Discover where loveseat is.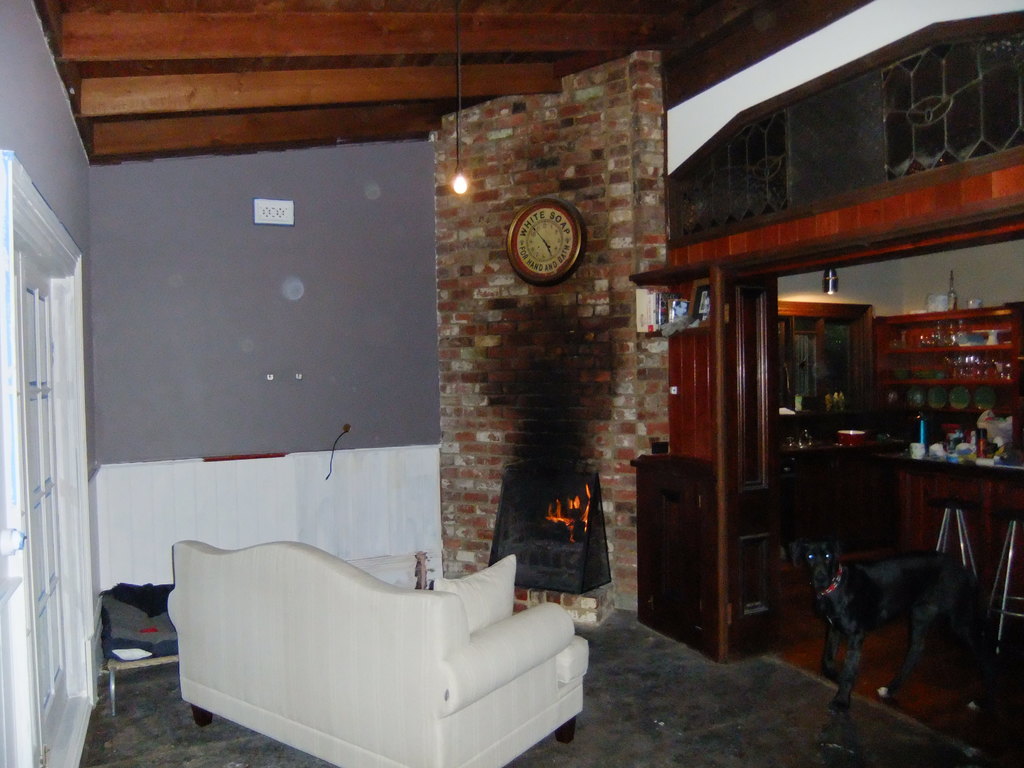
Discovered at Rect(148, 533, 570, 756).
